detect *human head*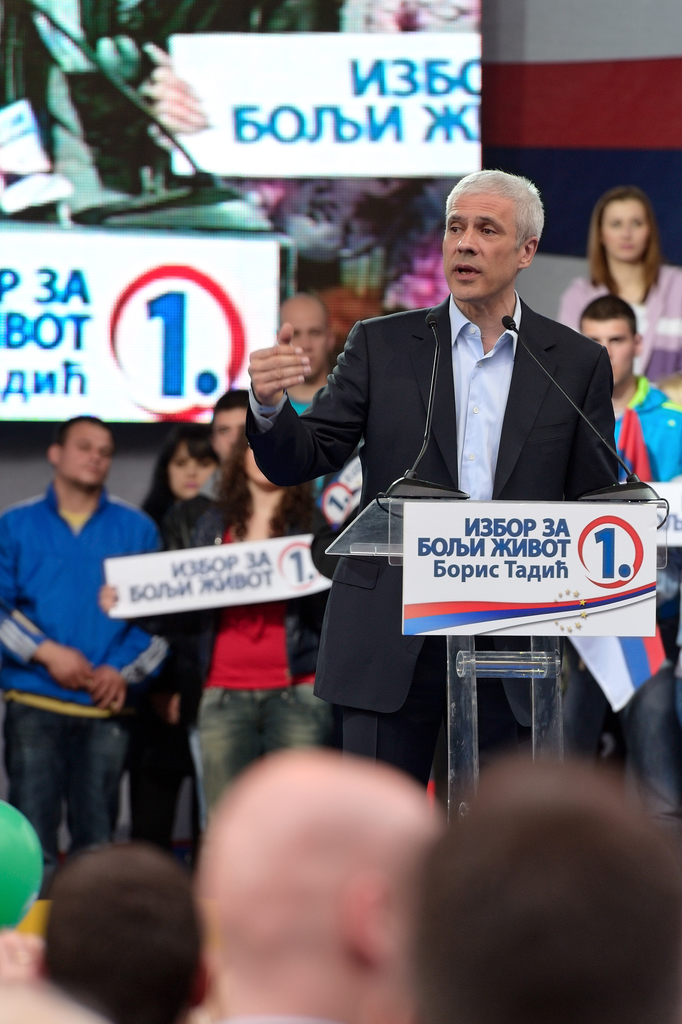
{"x1": 443, "y1": 156, "x2": 564, "y2": 298}
